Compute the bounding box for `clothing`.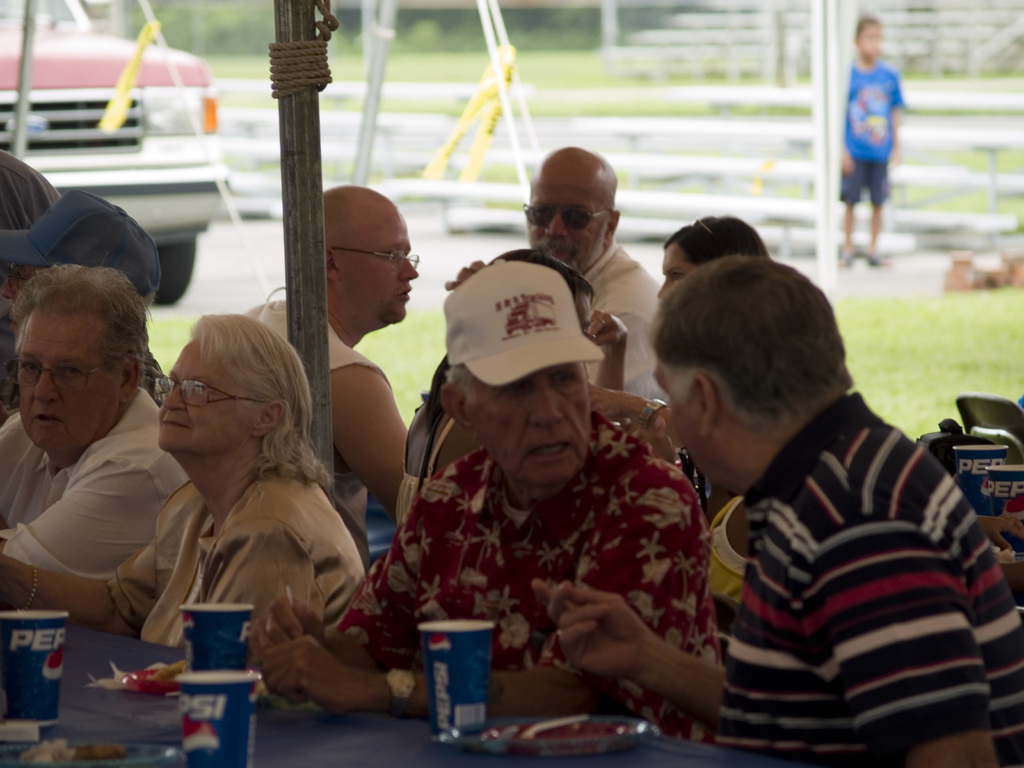
(left=400, top=389, right=453, bottom=534).
